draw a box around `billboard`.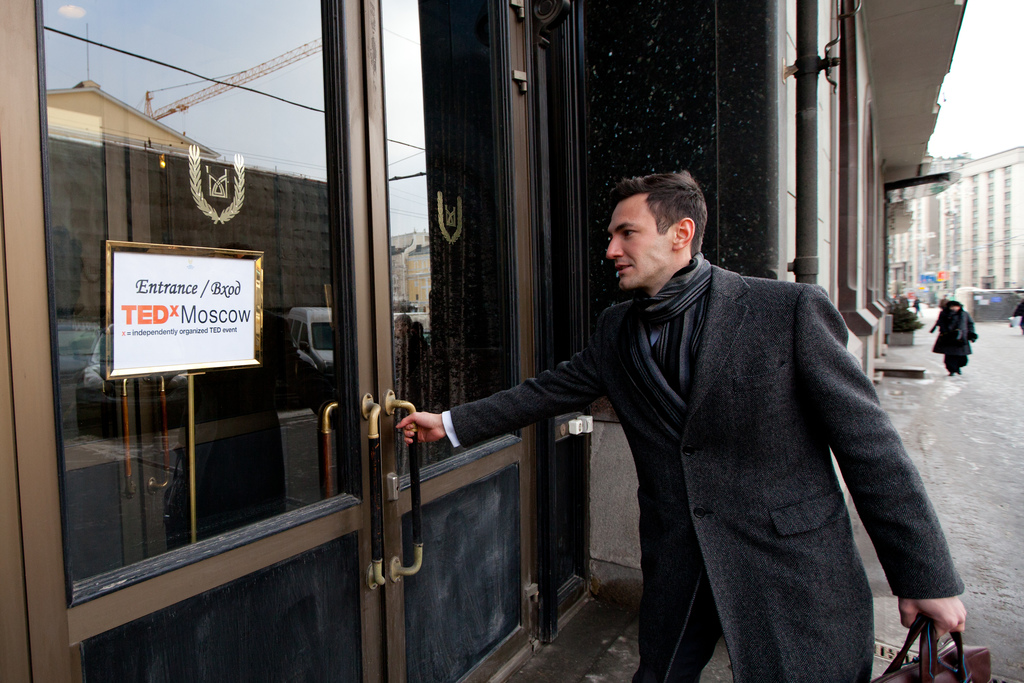
[109,247,262,378].
